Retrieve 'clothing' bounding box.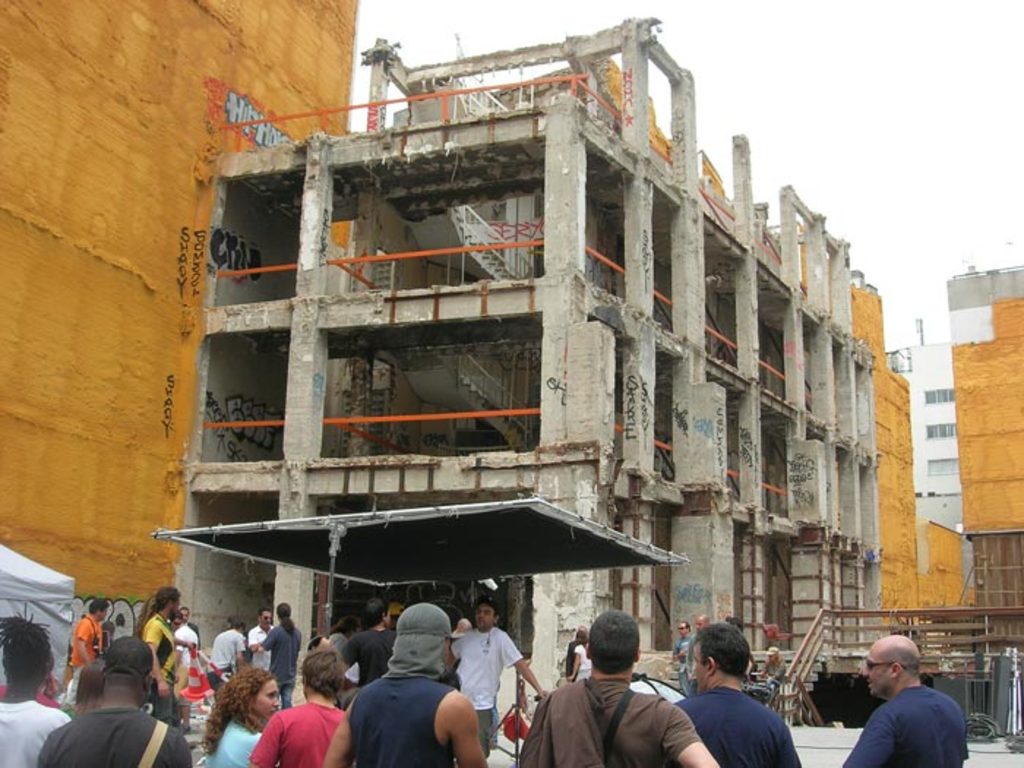
Bounding box: BBox(209, 629, 247, 689).
